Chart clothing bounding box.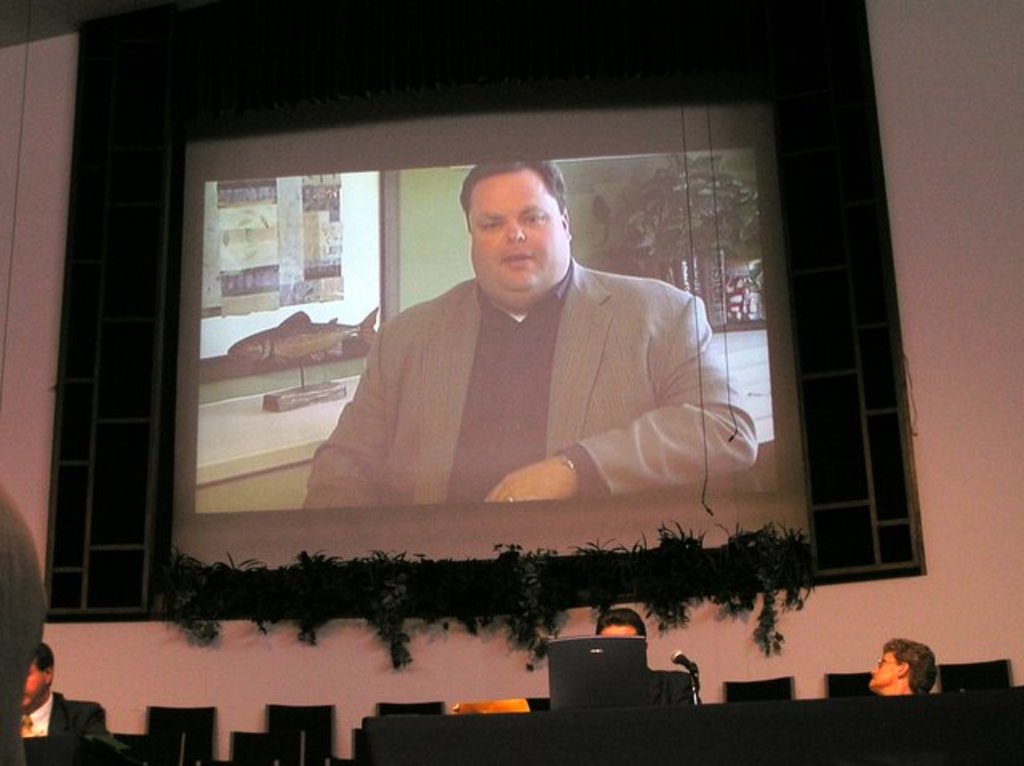
Charted: crop(13, 692, 109, 731).
